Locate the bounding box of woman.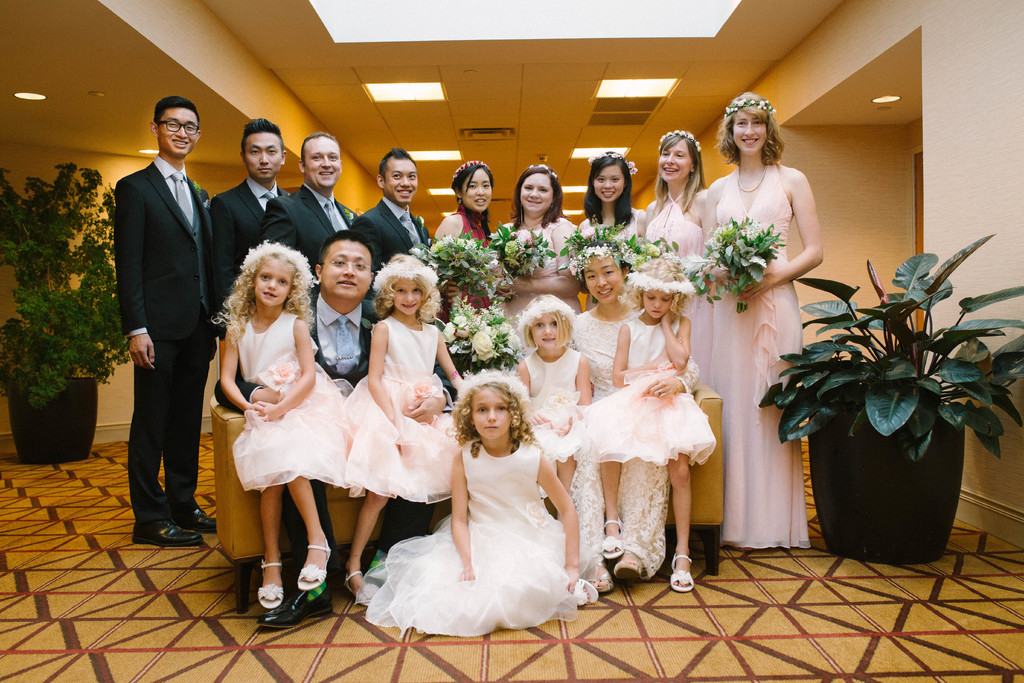
Bounding box: BBox(426, 161, 500, 325).
